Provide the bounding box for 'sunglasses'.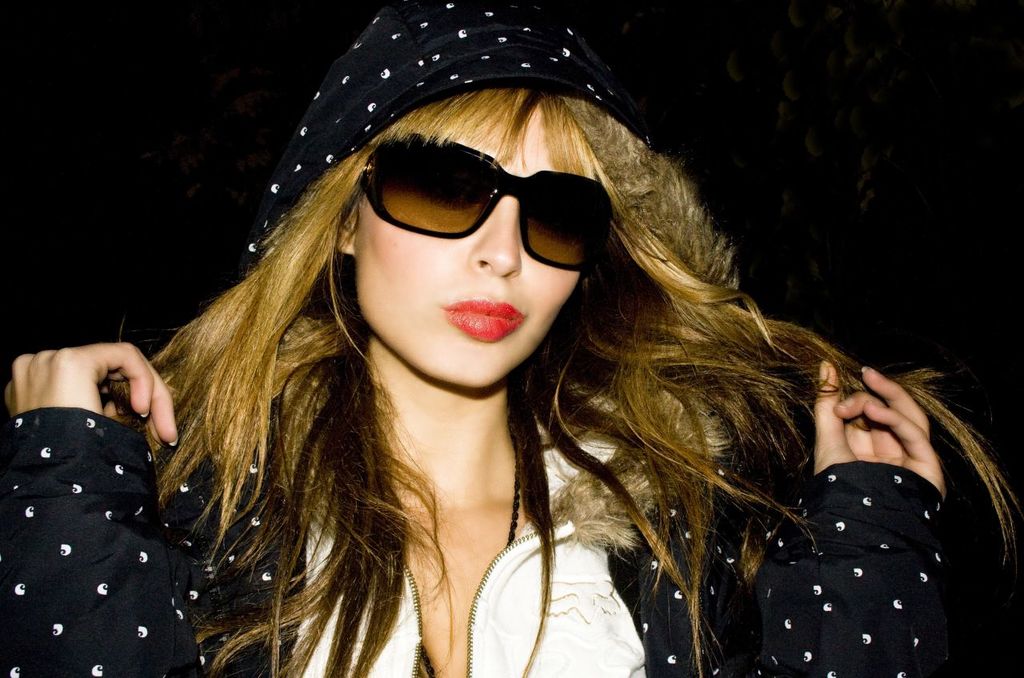
x1=362 y1=130 x2=618 y2=276.
